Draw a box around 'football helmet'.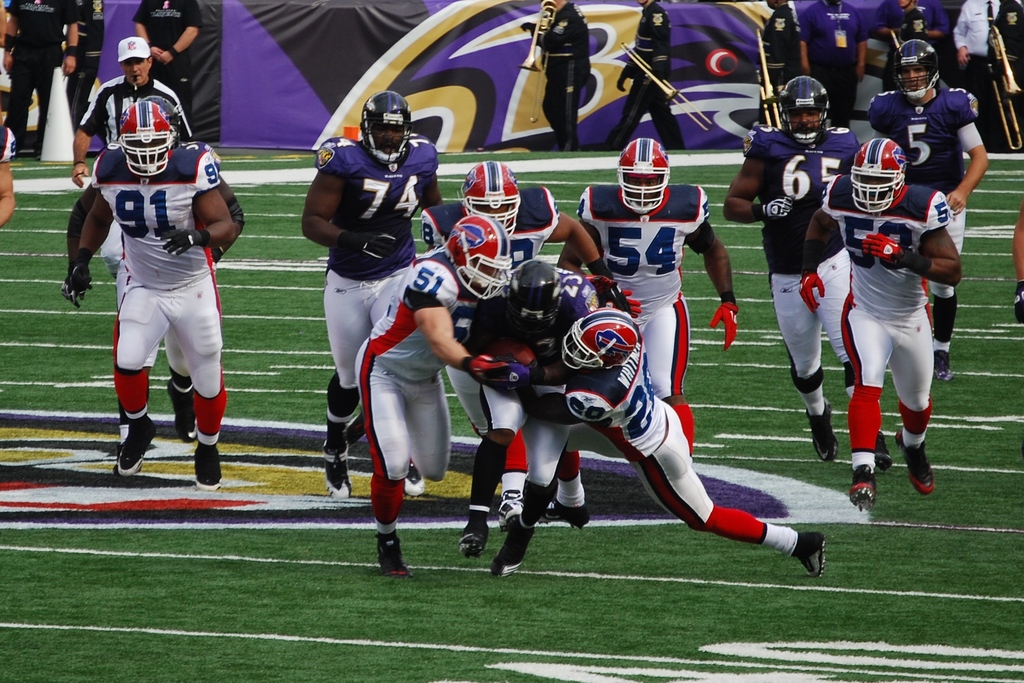
select_region(846, 134, 902, 213).
